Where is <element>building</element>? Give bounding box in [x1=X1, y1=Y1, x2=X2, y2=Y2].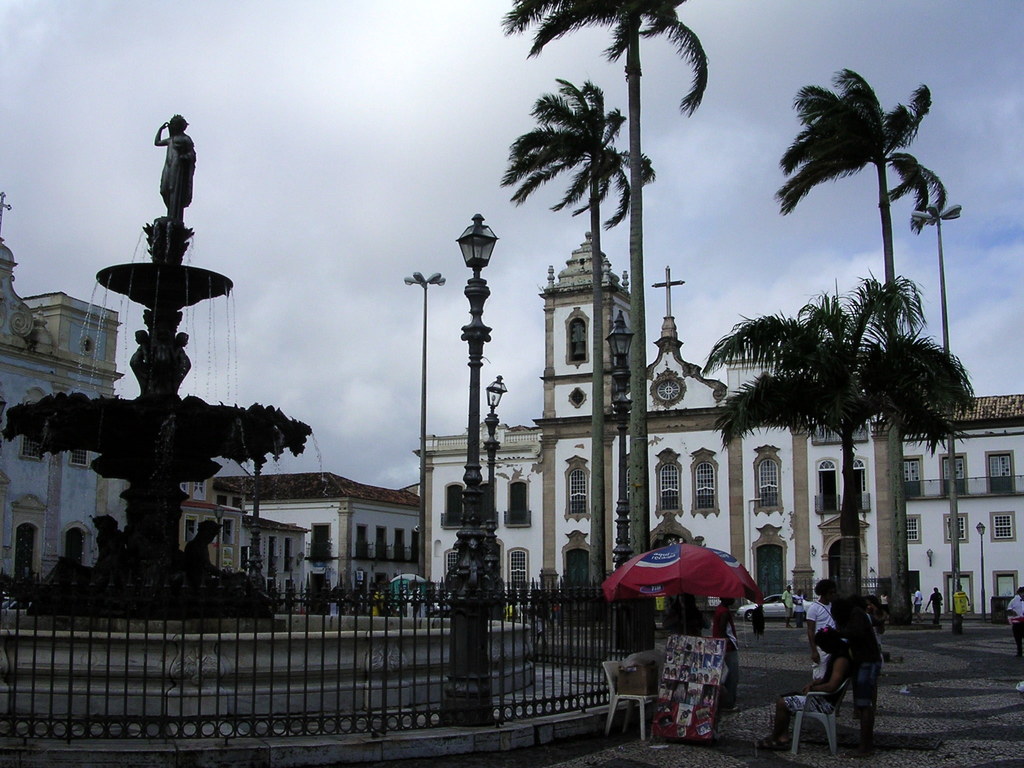
[x1=0, y1=189, x2=124, y2=590].
